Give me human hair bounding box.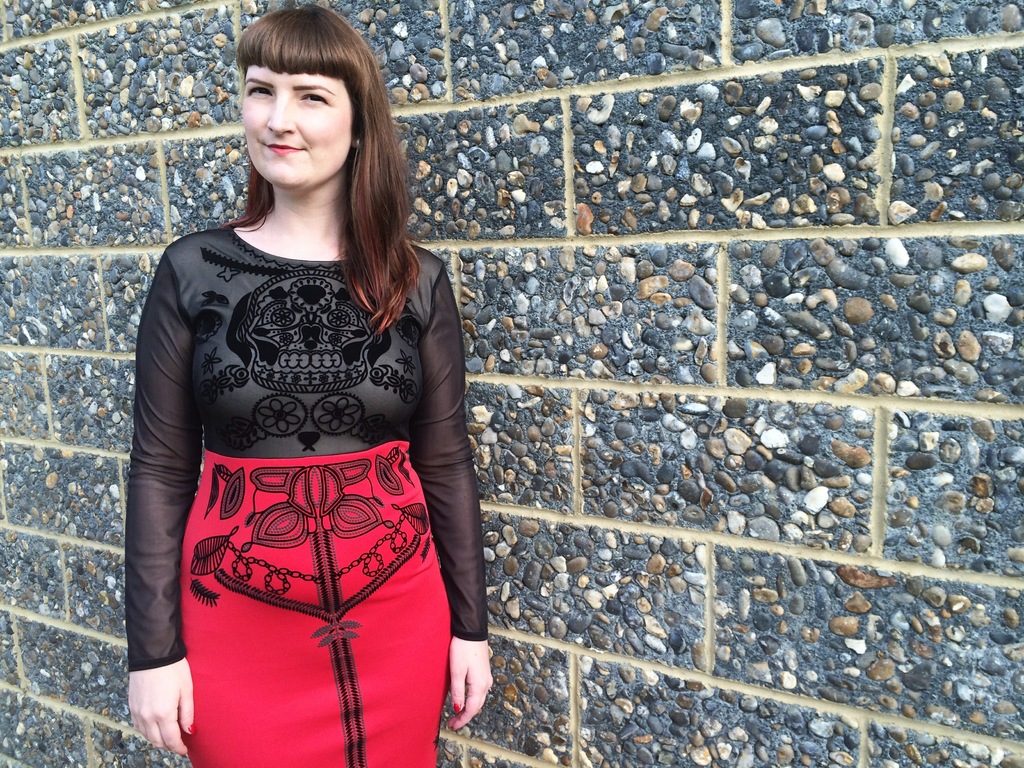
bbox=(211, 21, 394, 294).
